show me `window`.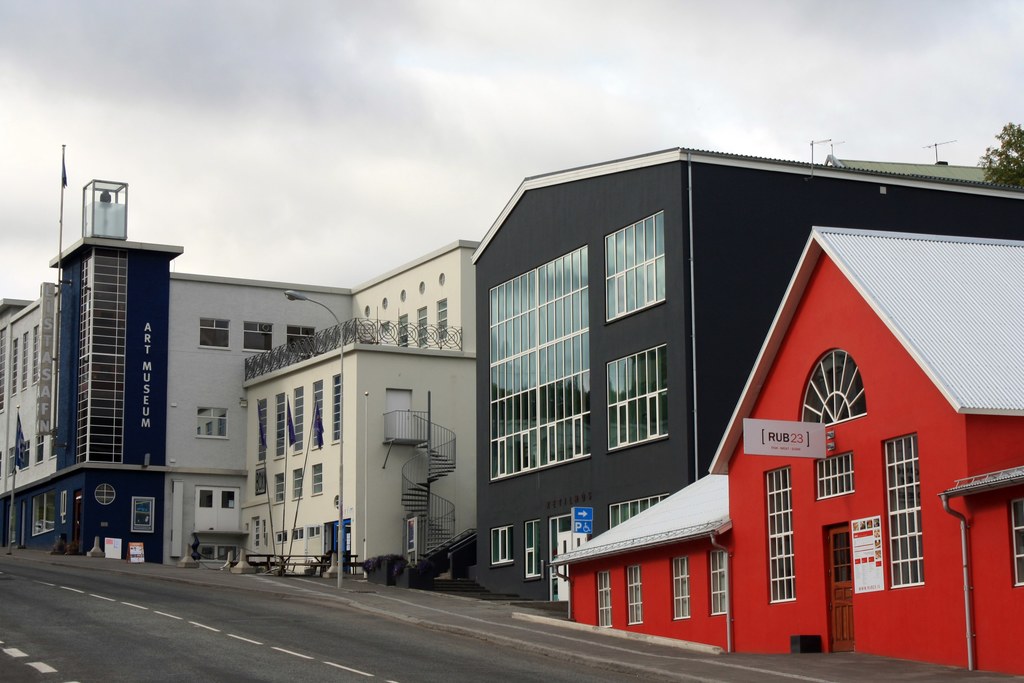
`window` is here: 669 550 688 623.
